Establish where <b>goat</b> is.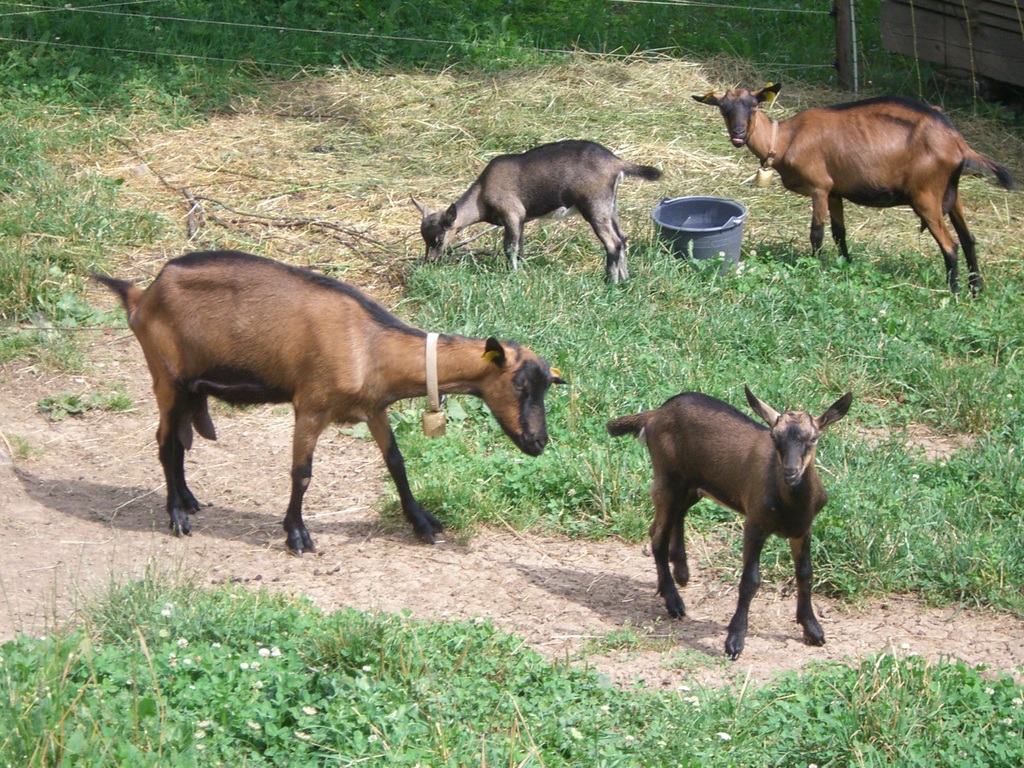
Established at {"left": 418, "top": 132, "right": 662, "bottom": 284}.
